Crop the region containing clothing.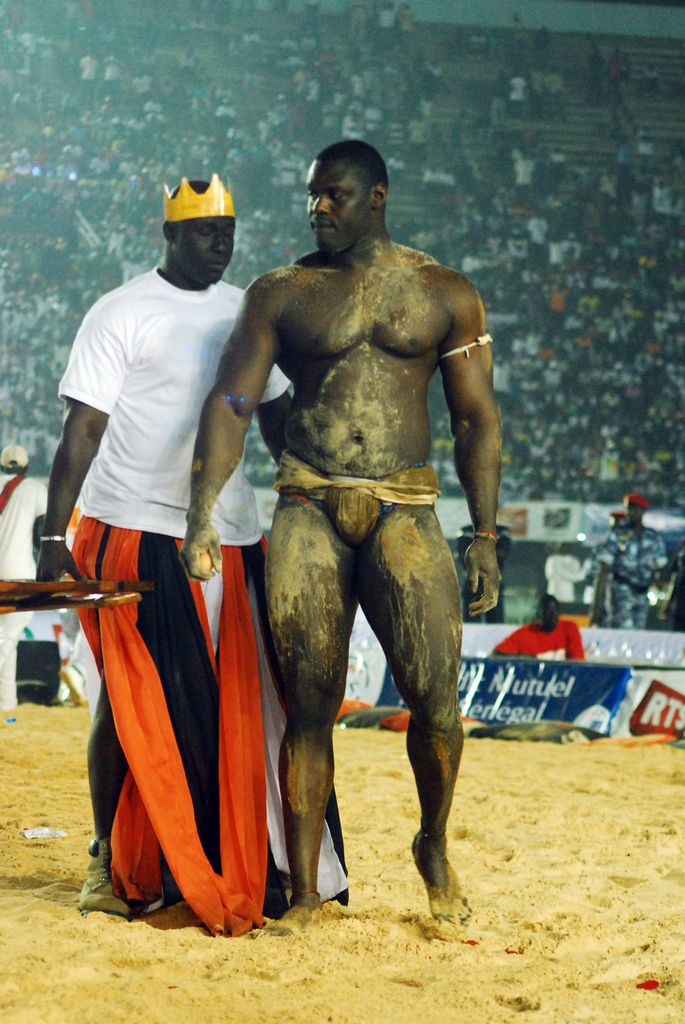
Crop region: Rect(58, 264, 350, 940).
